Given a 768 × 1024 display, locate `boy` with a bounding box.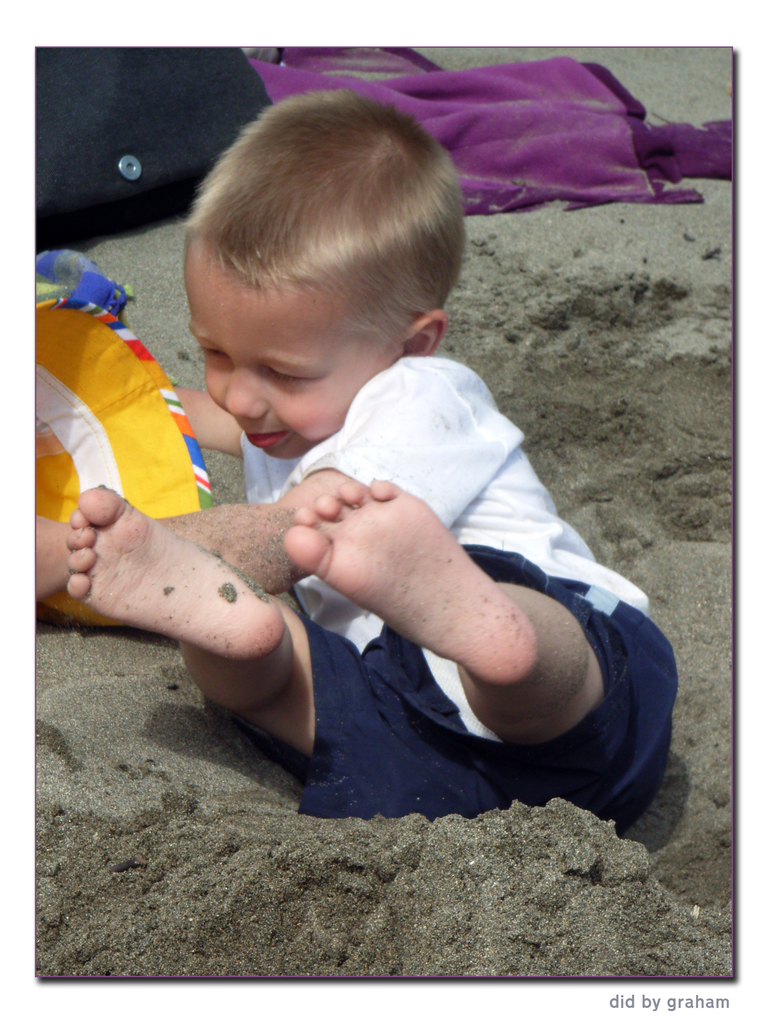
Located: l=94, t=46, r=692, b=847.
